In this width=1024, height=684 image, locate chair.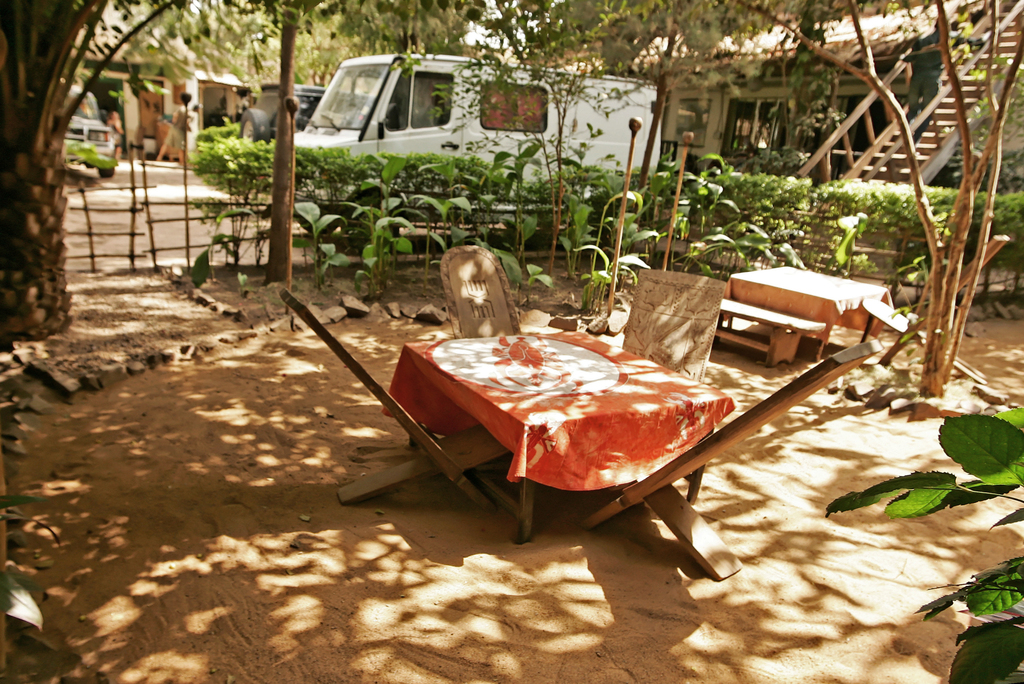
Bounding box: (left=436, top=241, right=522, bottom=336).
